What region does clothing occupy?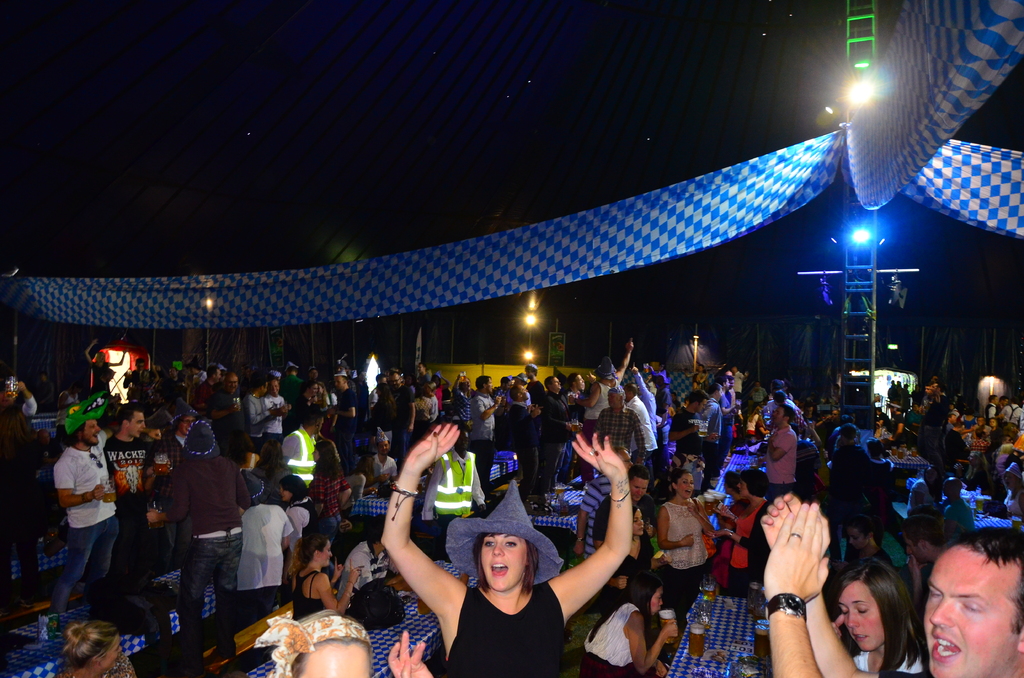
bbox=[211, 389, 248, 412].
